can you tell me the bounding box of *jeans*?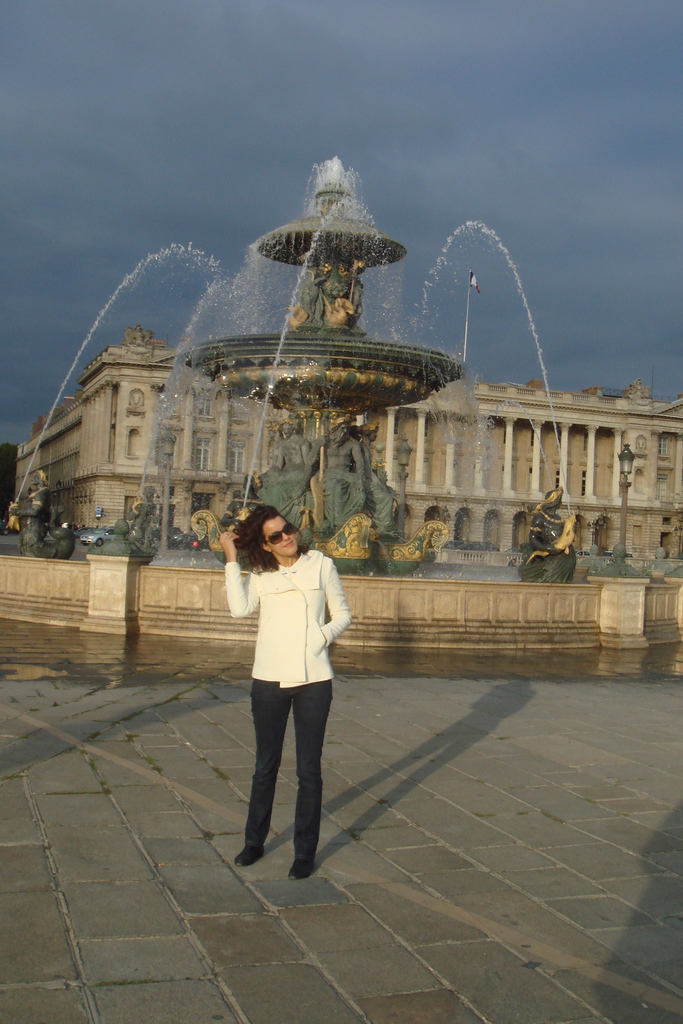
<bbox>237, 680, 339, 893</bbox>.
